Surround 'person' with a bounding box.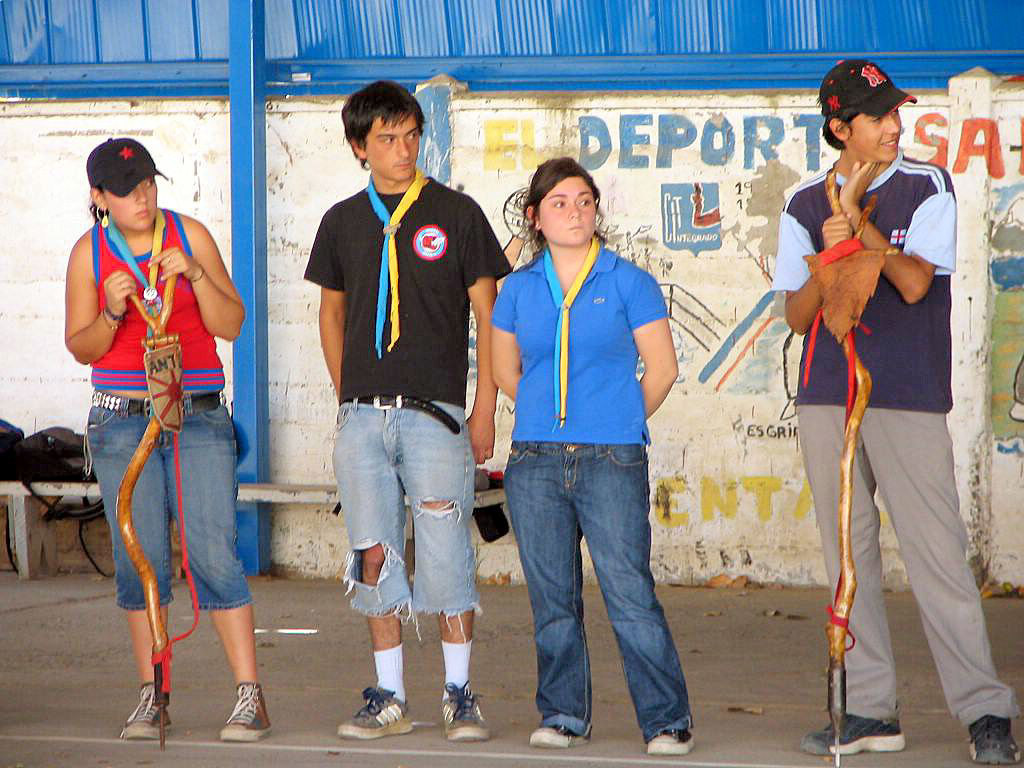
x1=769 y1=56 x2=1021 y2=766.
